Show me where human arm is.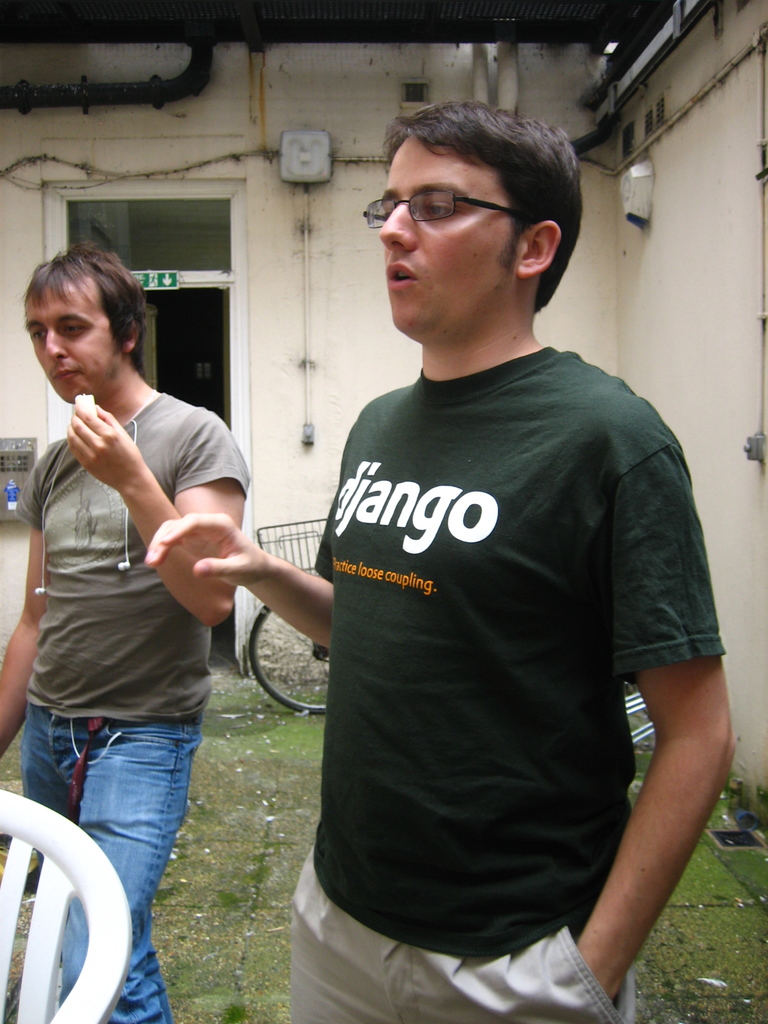
human arm is at locate(0, 449, 47, 753).
